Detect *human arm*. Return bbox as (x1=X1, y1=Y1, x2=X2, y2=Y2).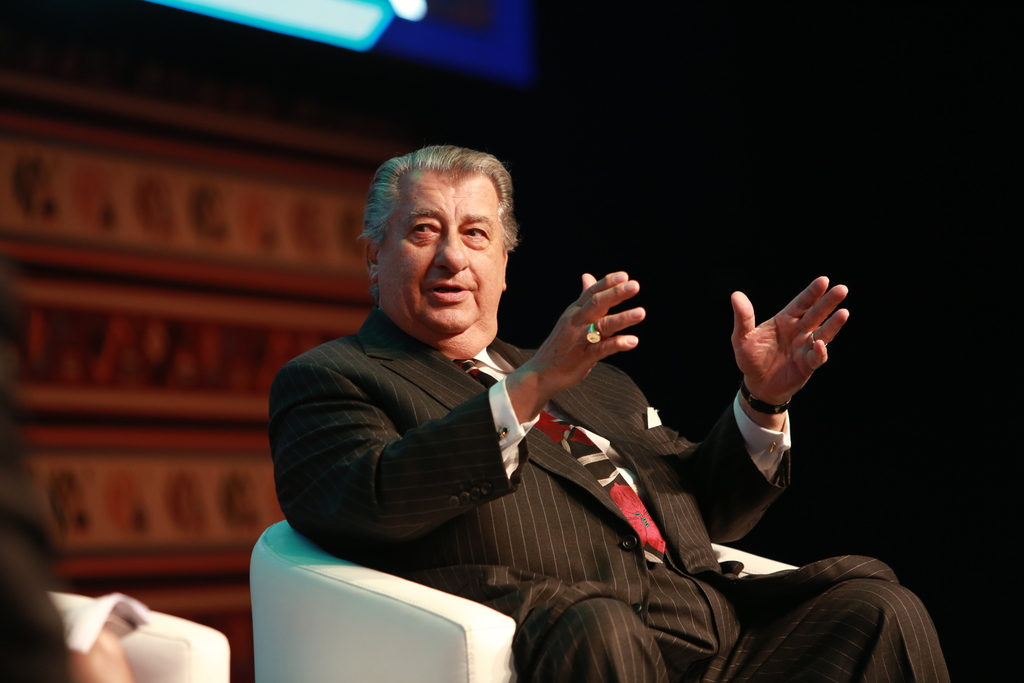
(x1=319, y1=397, x2=562, y2=536).
